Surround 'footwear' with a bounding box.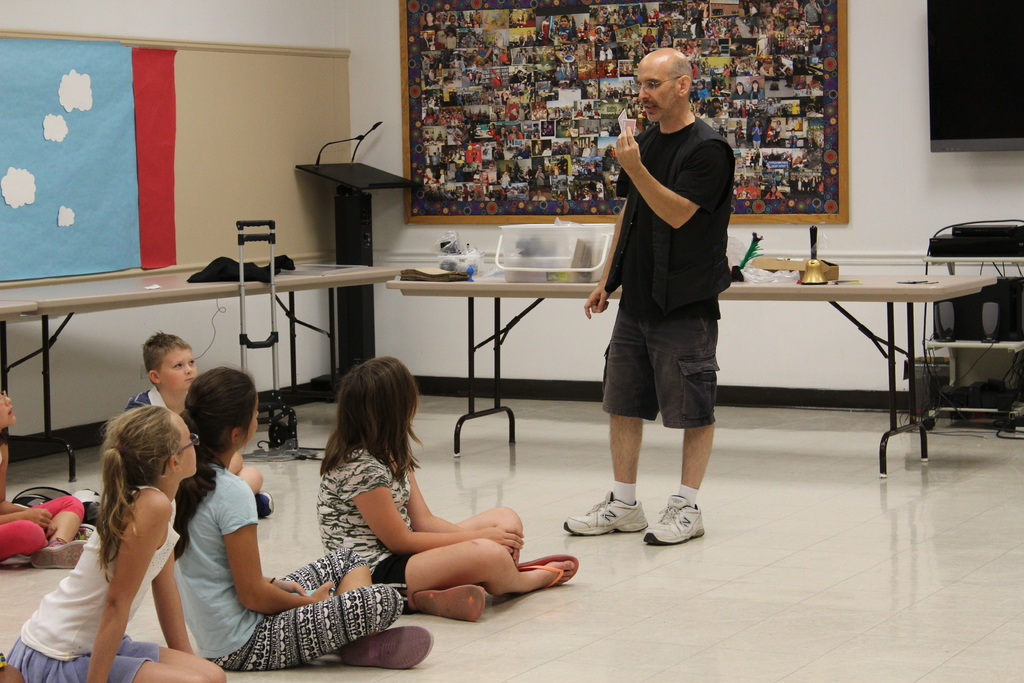
l=74, t=520, r=95, b=541.
